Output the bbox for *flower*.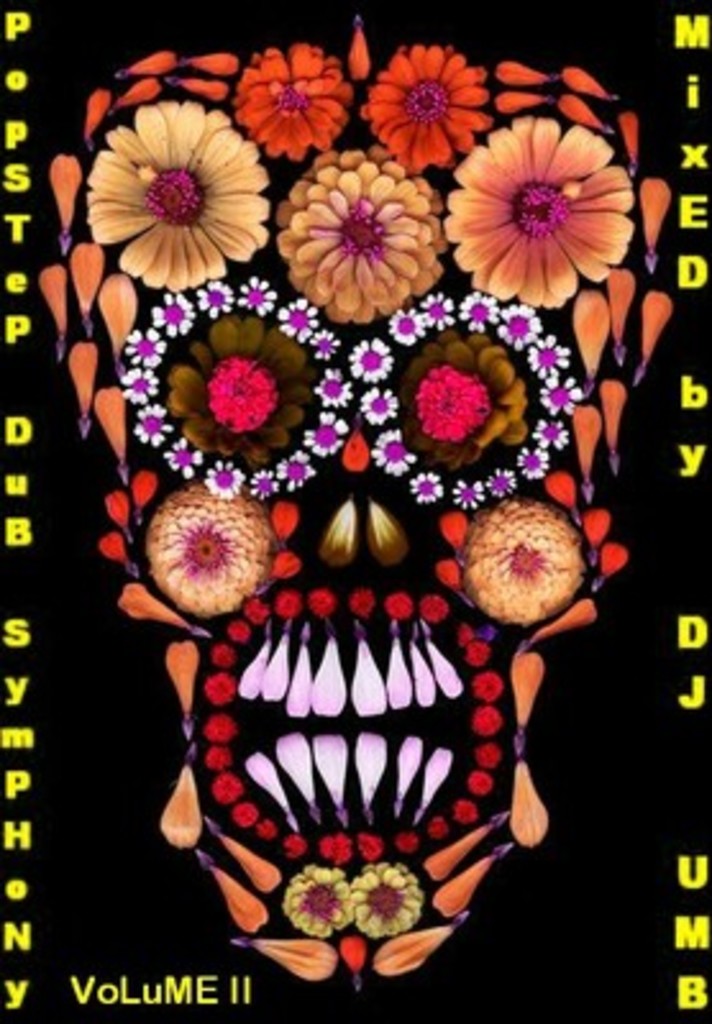
{"x1": 348, "y1": 860, "x2": 428, "y2": 940}.
